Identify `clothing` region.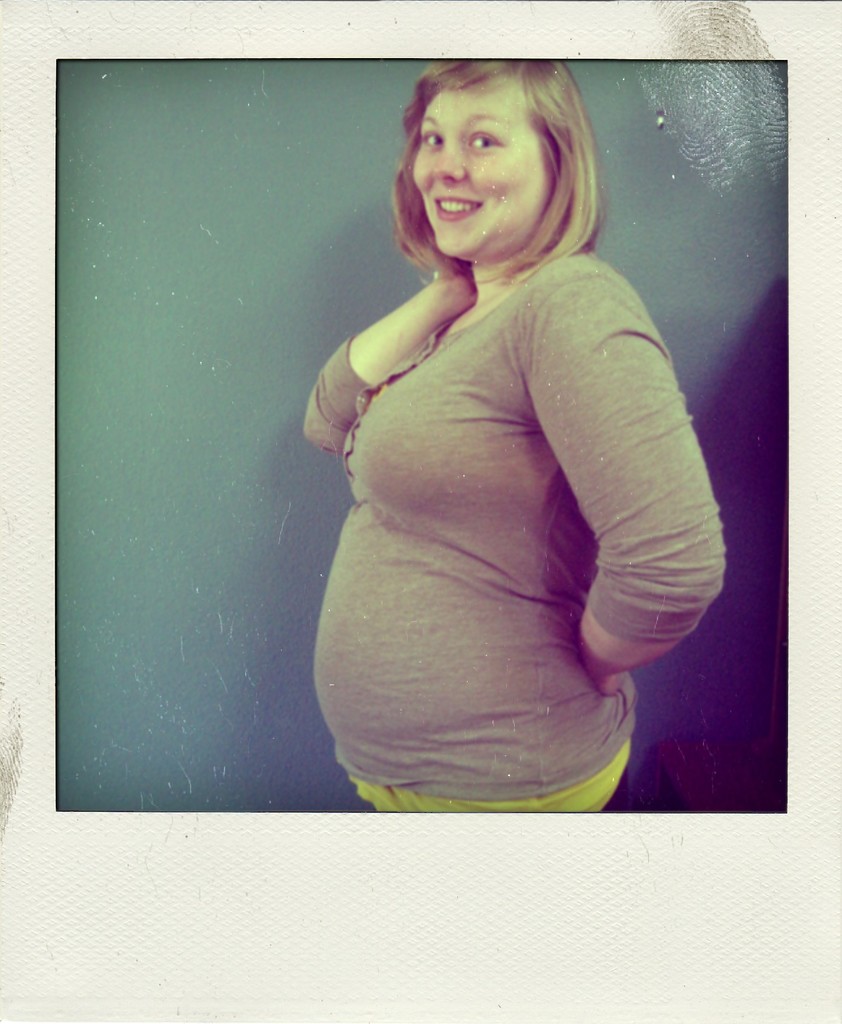
Region: 310/176/714/776.
